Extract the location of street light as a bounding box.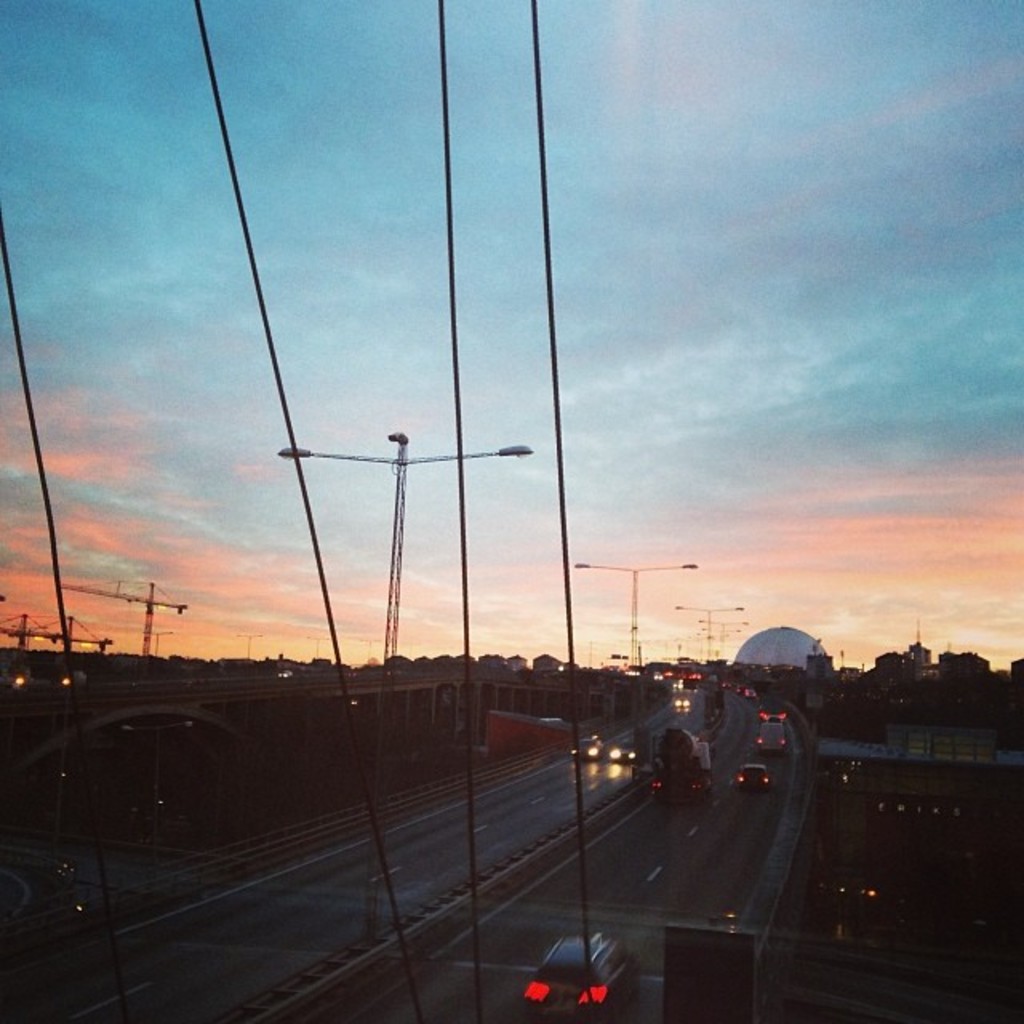
144, 626, 173, 653.
